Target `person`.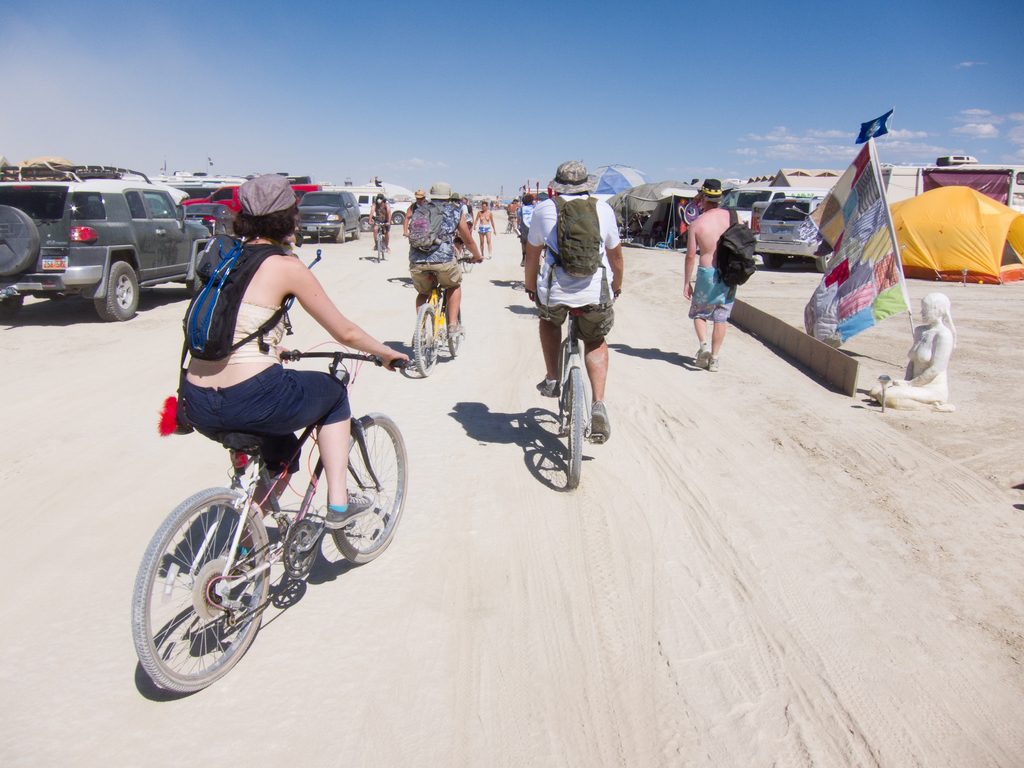
Target region: bbox=(407, 182, 484, 341).
